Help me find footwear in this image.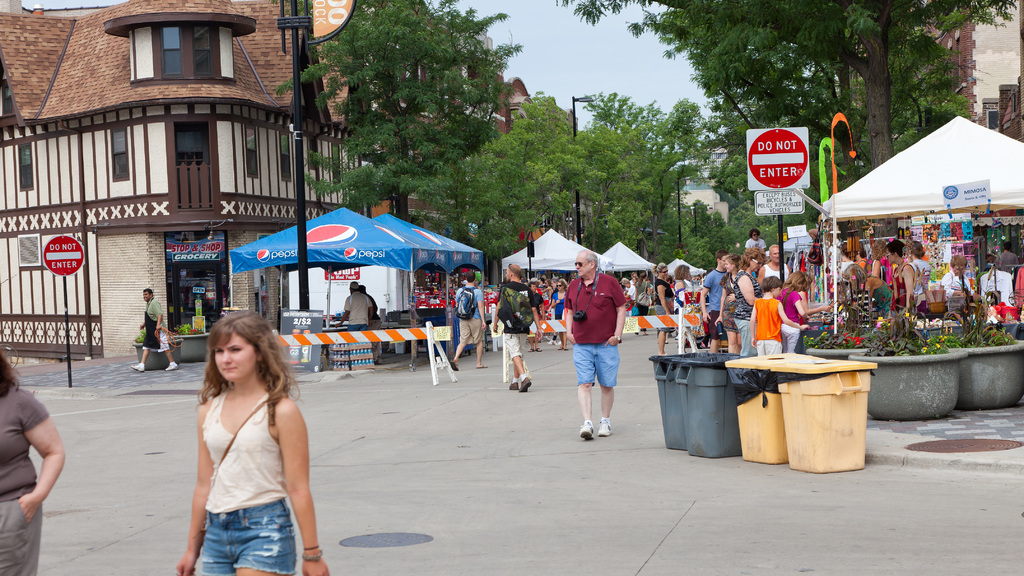
Found it: (x1=476, y1=363, x2=490, y2=371).
